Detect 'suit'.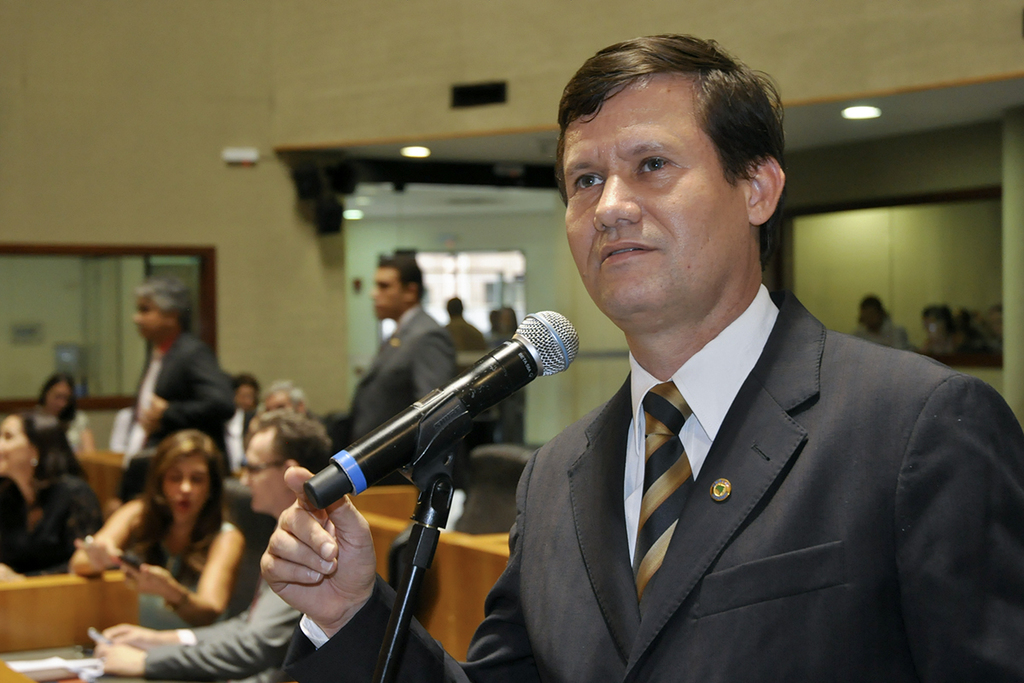
Detected at select_region(136, 584, 302, 682).
